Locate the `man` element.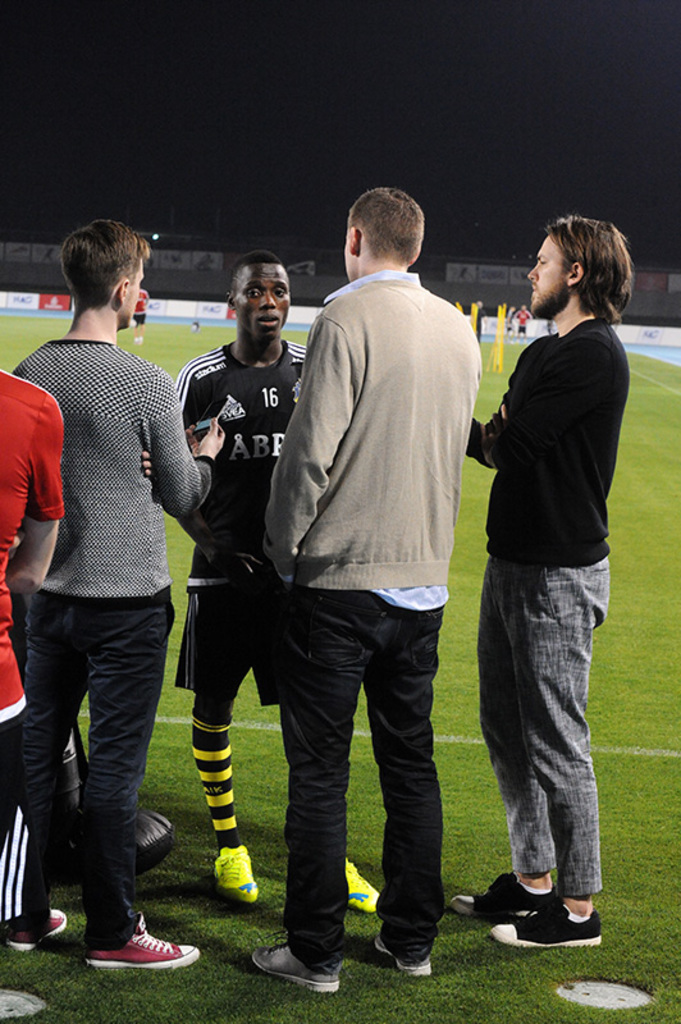
Element bbox: region(460, 218, 636, 946).
